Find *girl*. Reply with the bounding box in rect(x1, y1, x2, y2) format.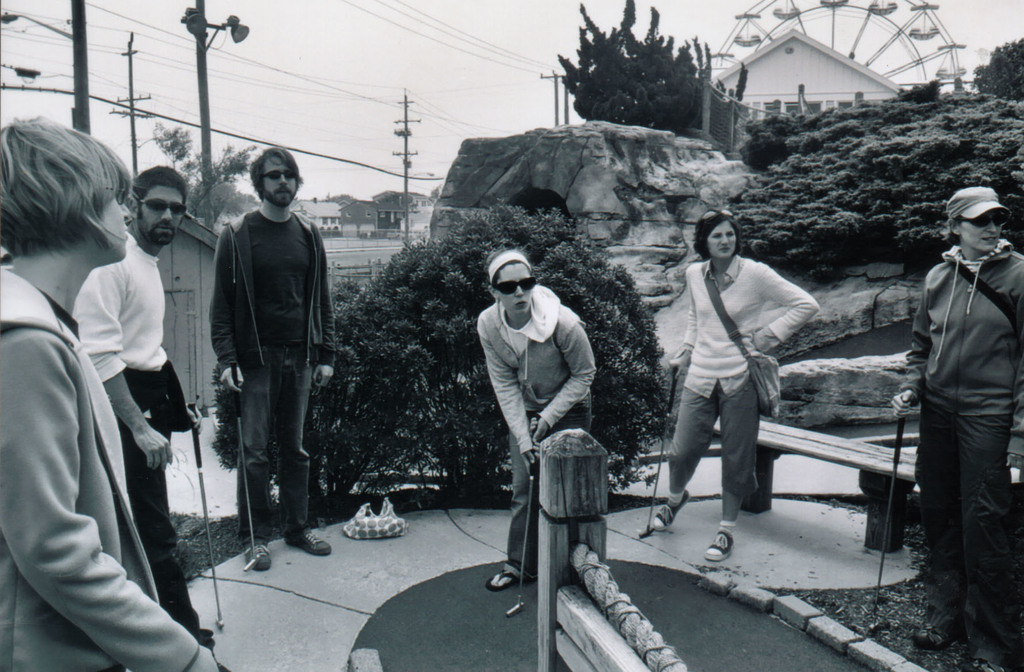
rect(652, 211, 819, 564).
